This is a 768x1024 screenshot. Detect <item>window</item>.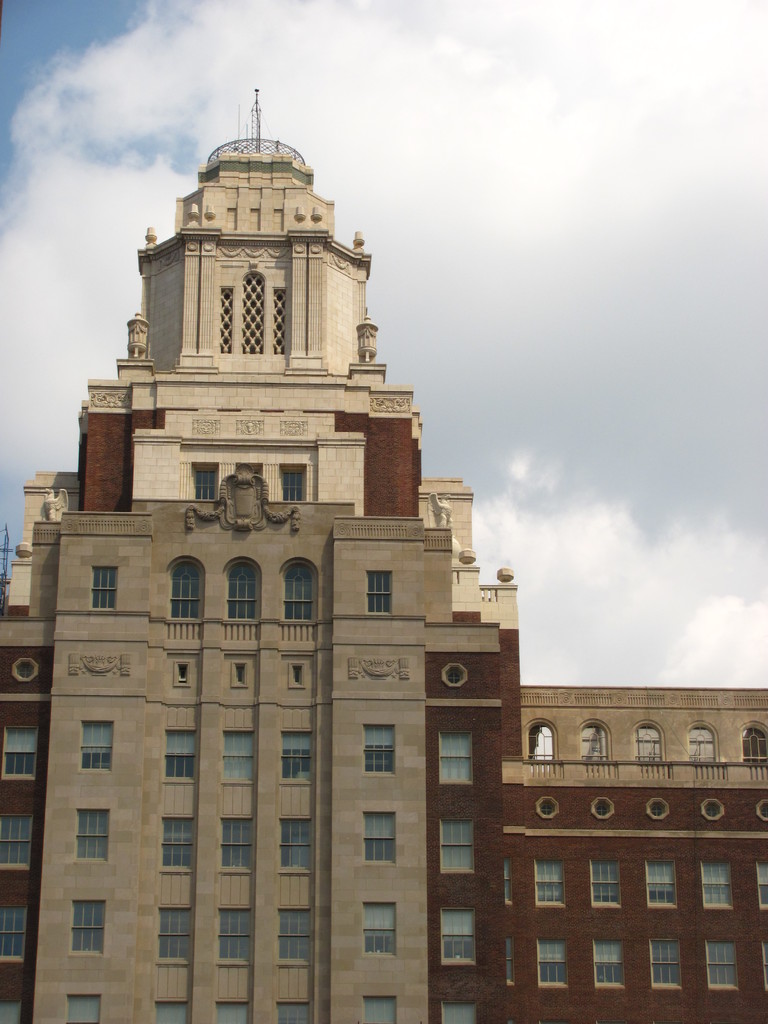
276,464,308,504.
